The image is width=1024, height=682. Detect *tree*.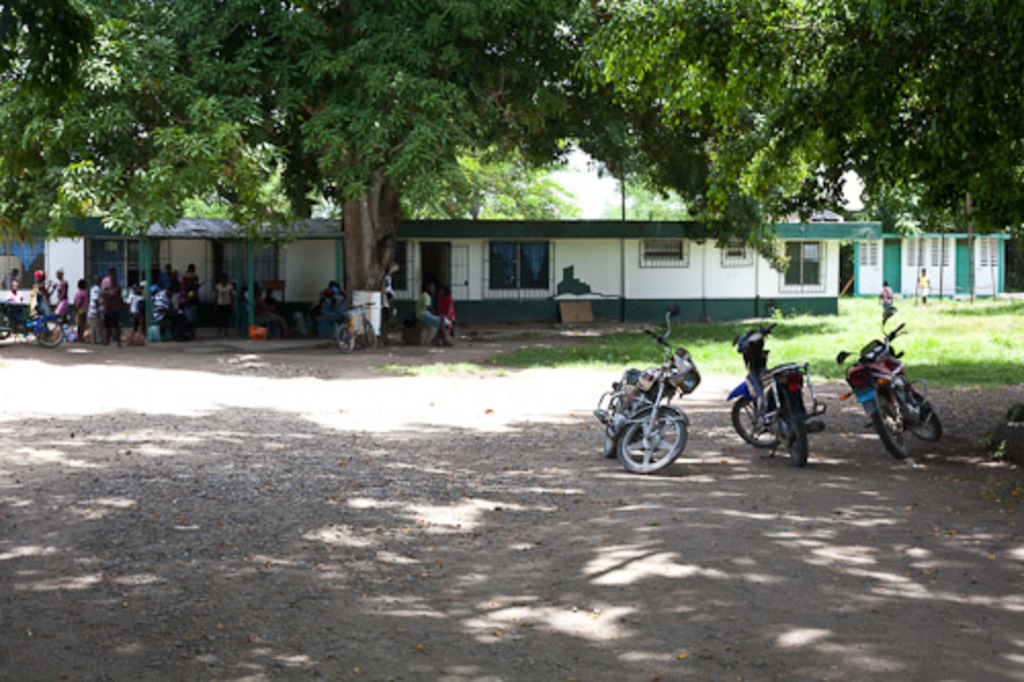
Detection: [x1=608, y1=166, x2=684, y2=215].
